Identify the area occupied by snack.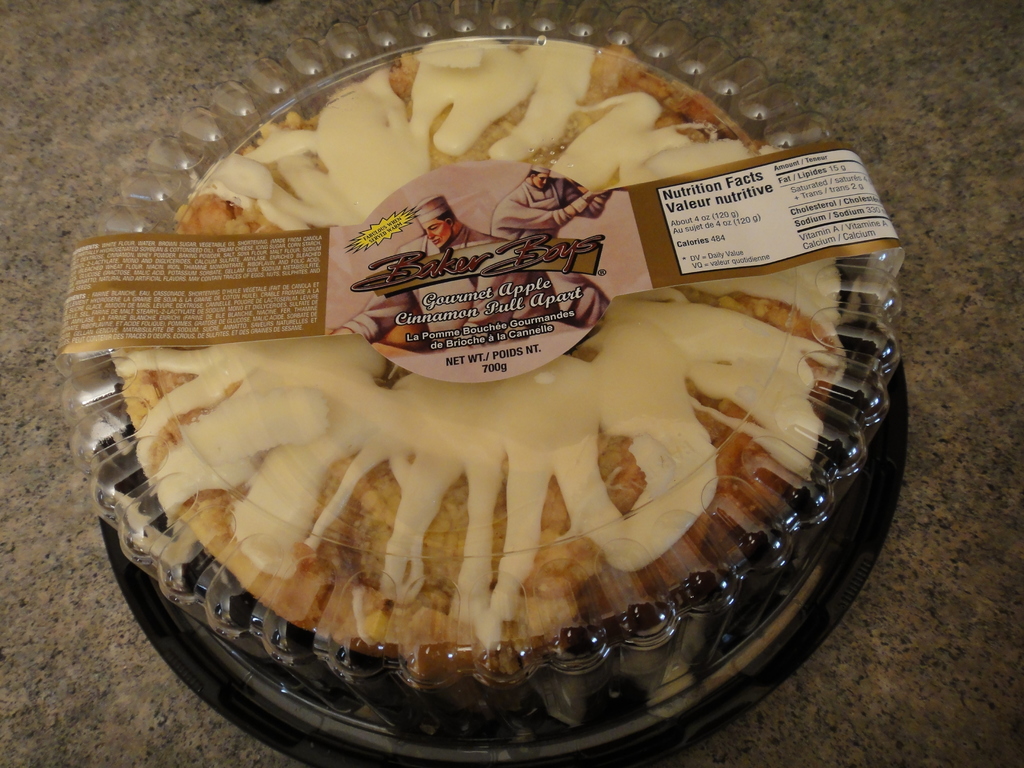
Area: 103, 36, 828, 681.
